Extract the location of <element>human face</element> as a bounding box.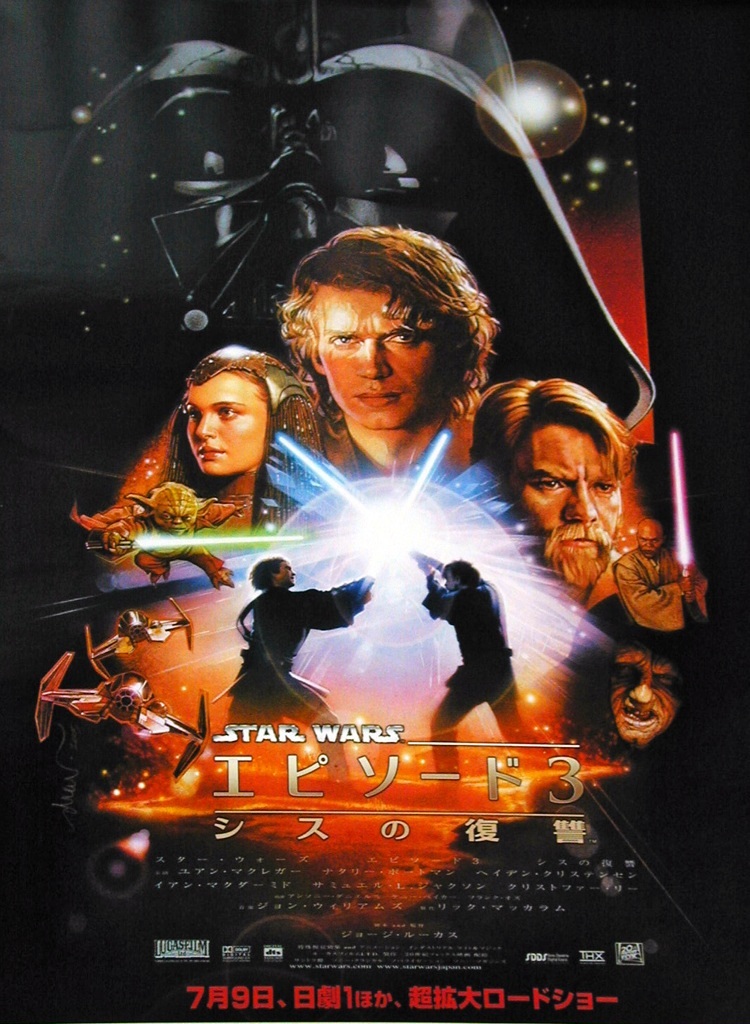
bbox(638, 521, 665, 562).
